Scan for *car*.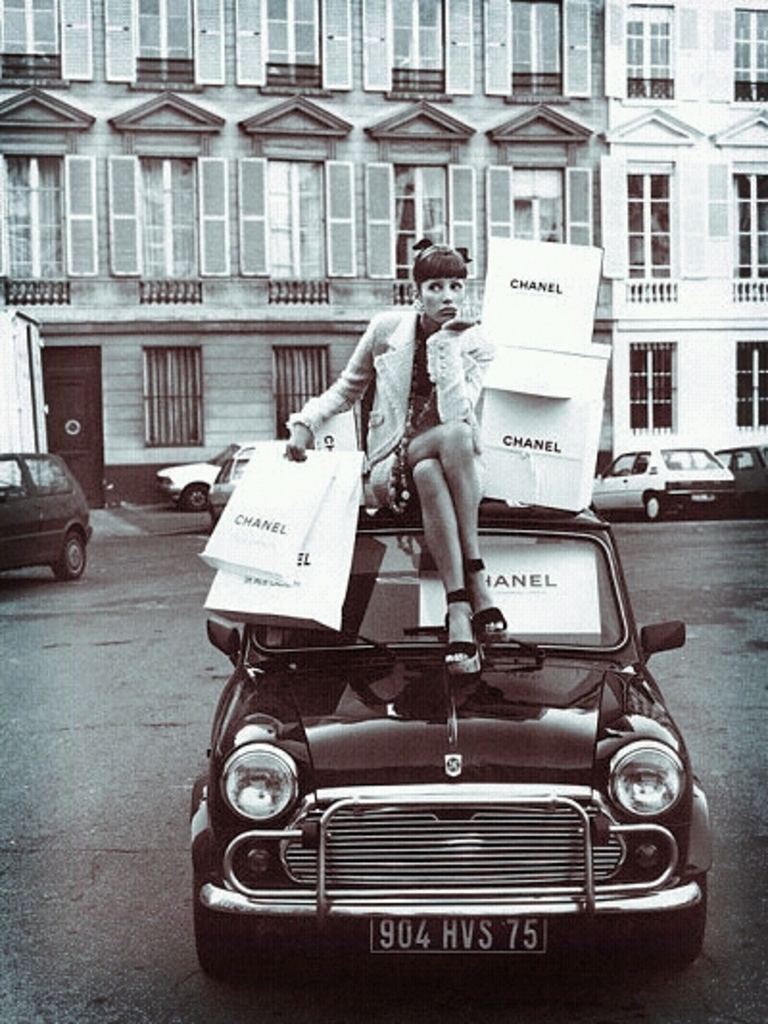
Scan result: 707, 442, 766, 523.
